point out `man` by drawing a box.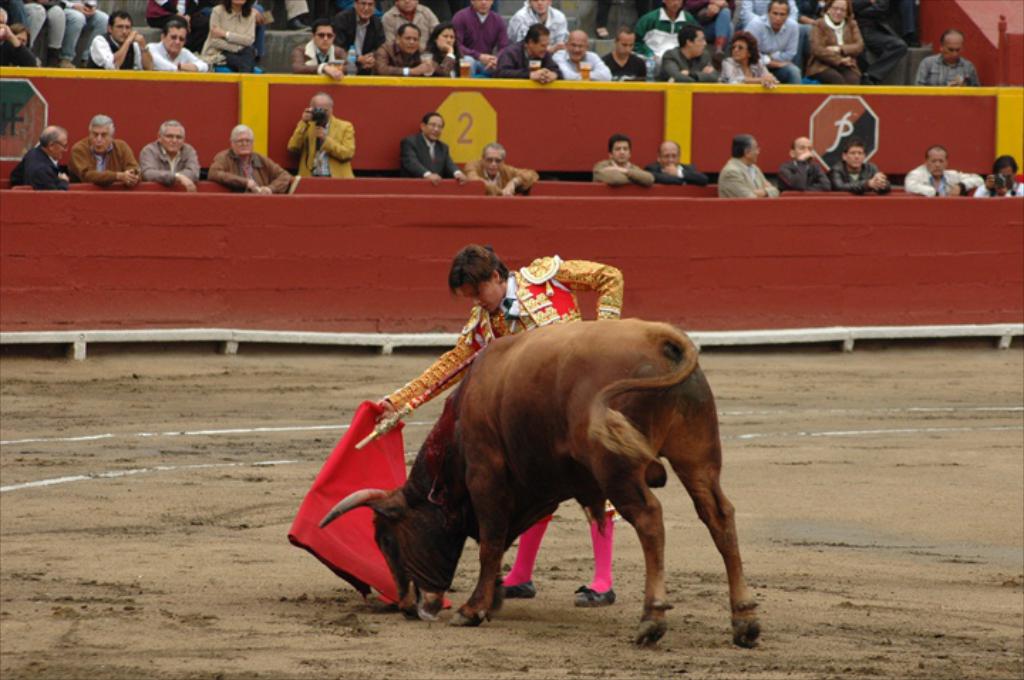
BBox(206, 124, 290, 193).
